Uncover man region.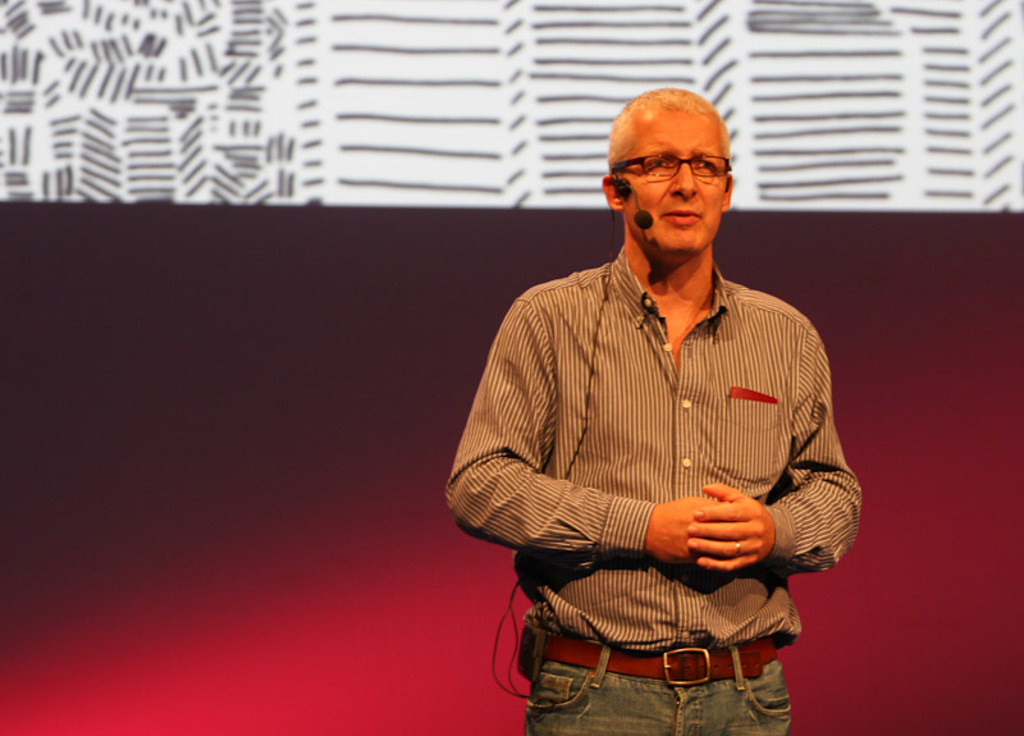
Uncovered: [396, 100, 869, 691].
